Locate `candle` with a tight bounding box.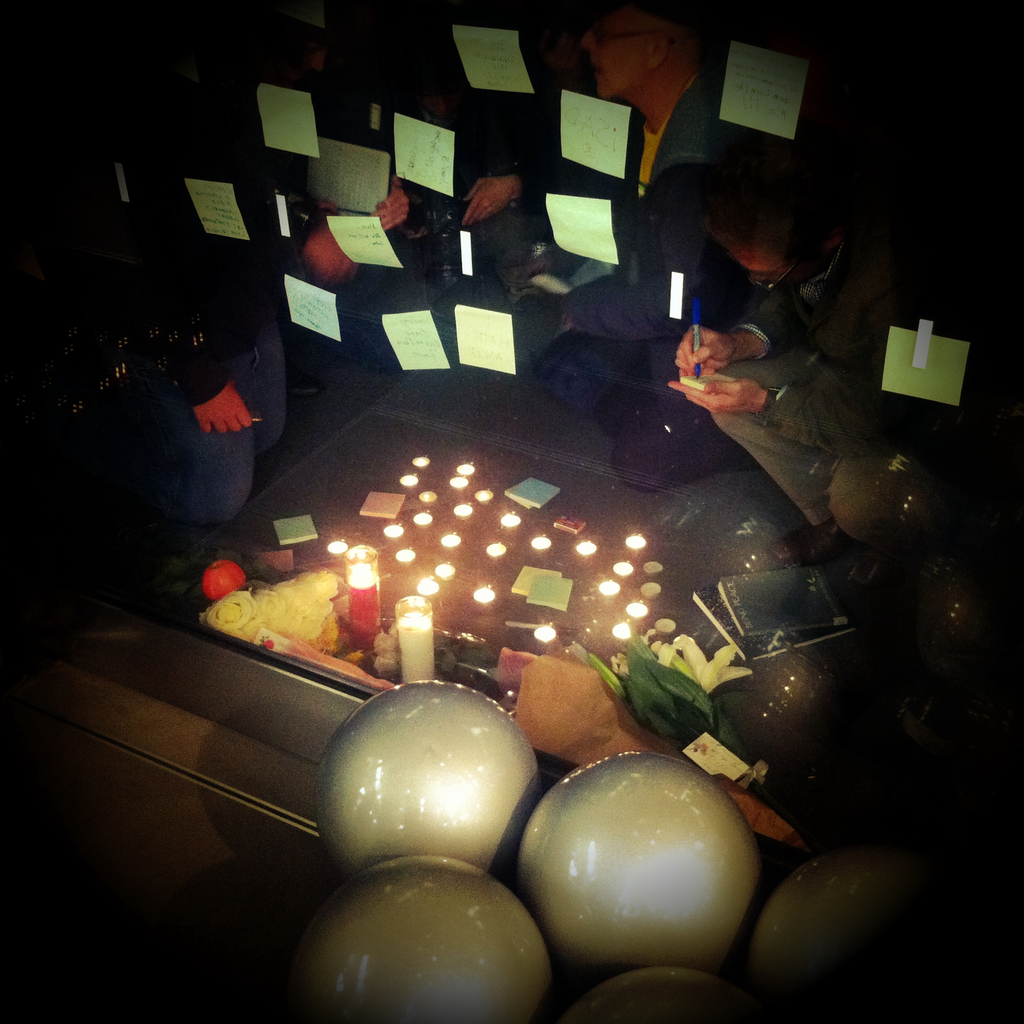
{"left": 577, "top": 543, "right": 598, "bottom": 557}.
